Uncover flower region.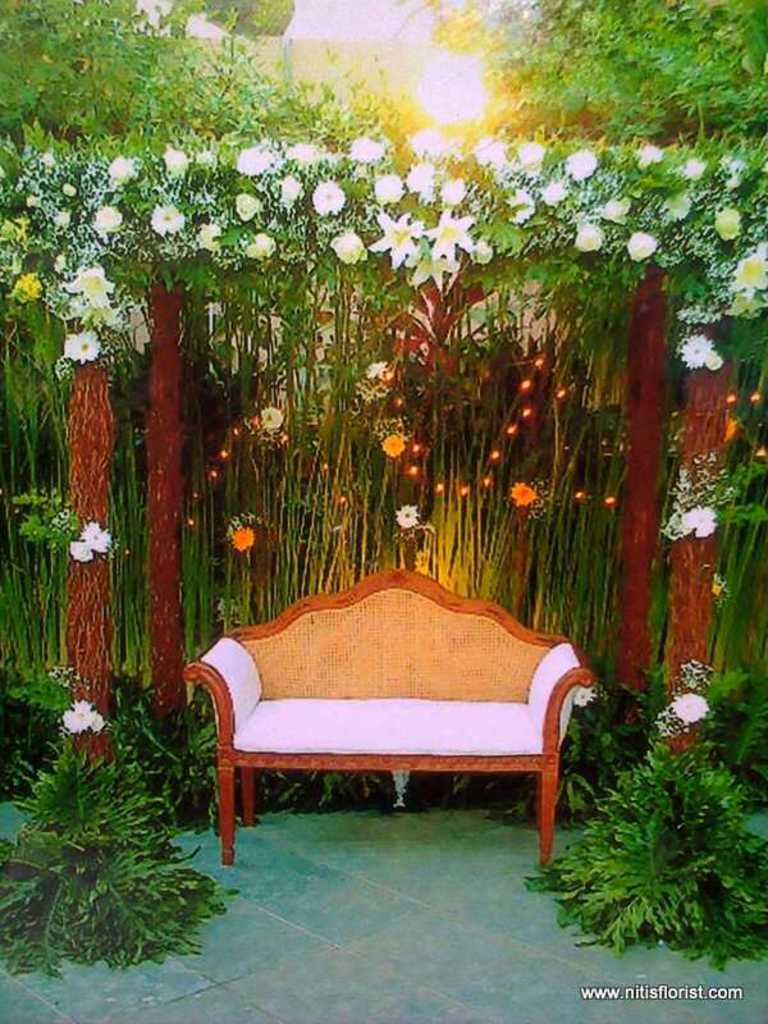
Uncovered: x1=372, y1=173, x2=408, y2=205.
